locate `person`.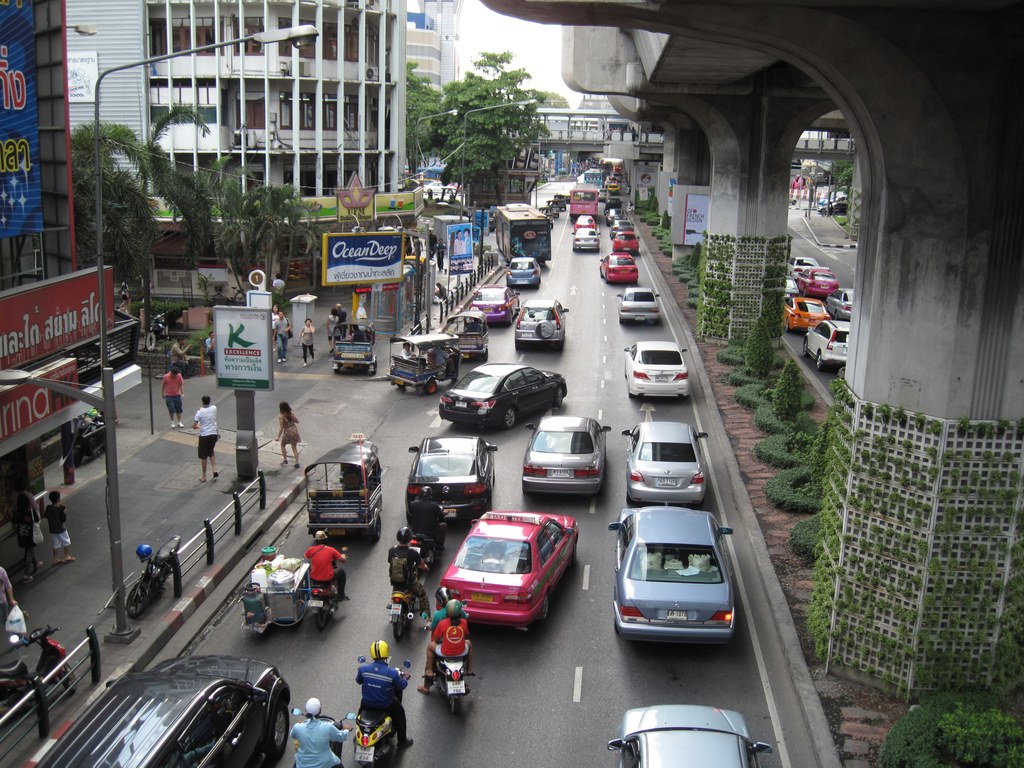
Bounding box: 13:492:37:568.
